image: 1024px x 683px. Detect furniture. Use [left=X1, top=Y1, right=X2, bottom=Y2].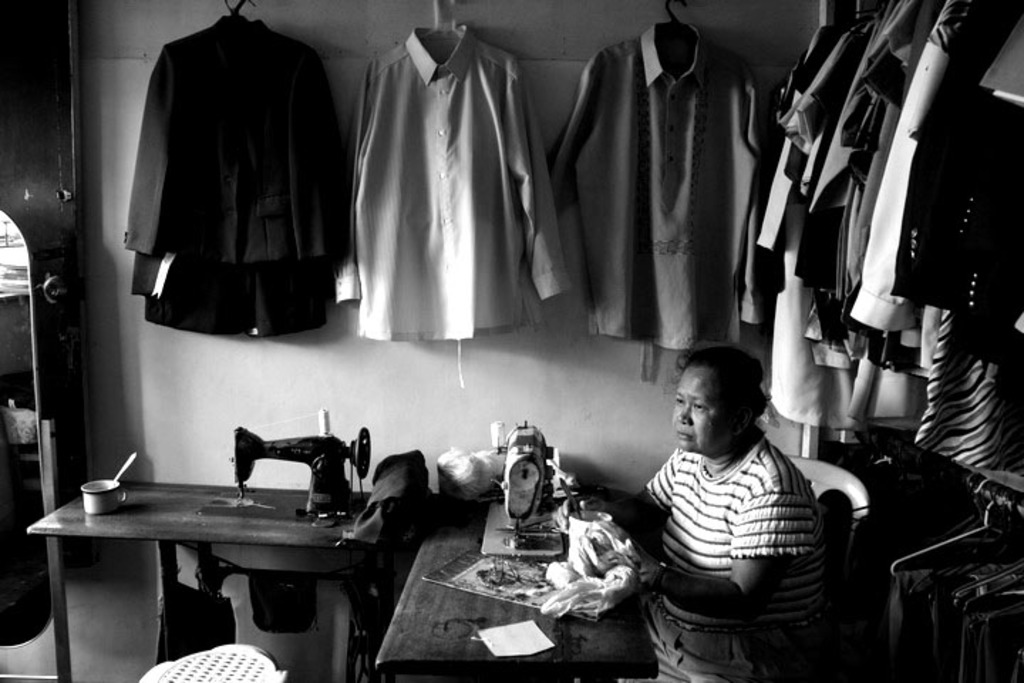
[left=377, top=491, right=658, bottom=682].
